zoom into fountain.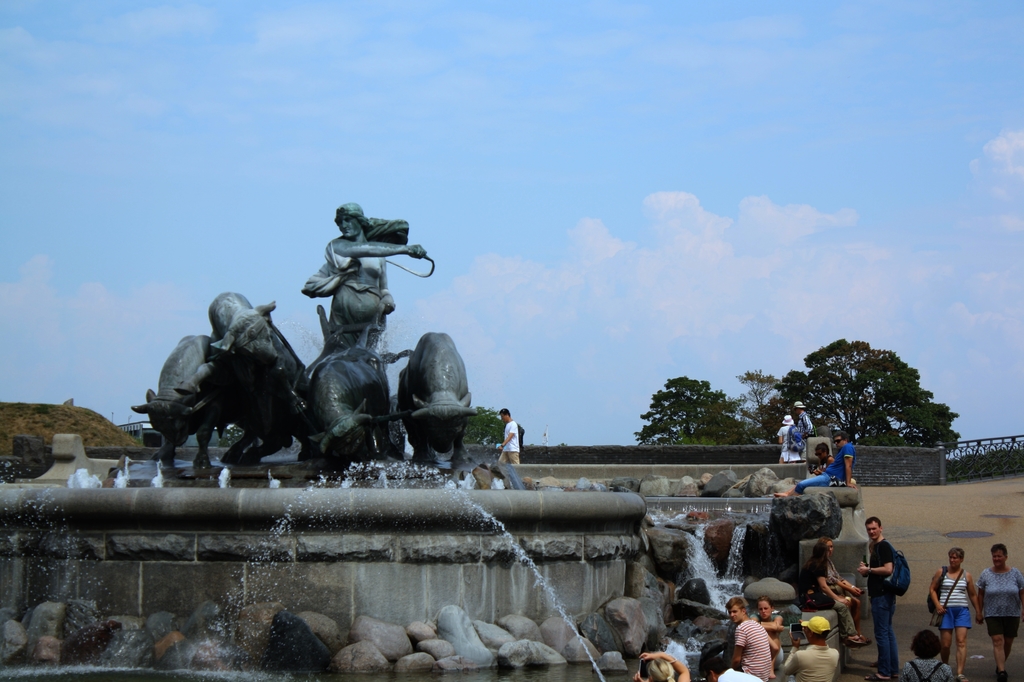
Zoom target: x1=0 y1=200 x2=863 y2=678.
